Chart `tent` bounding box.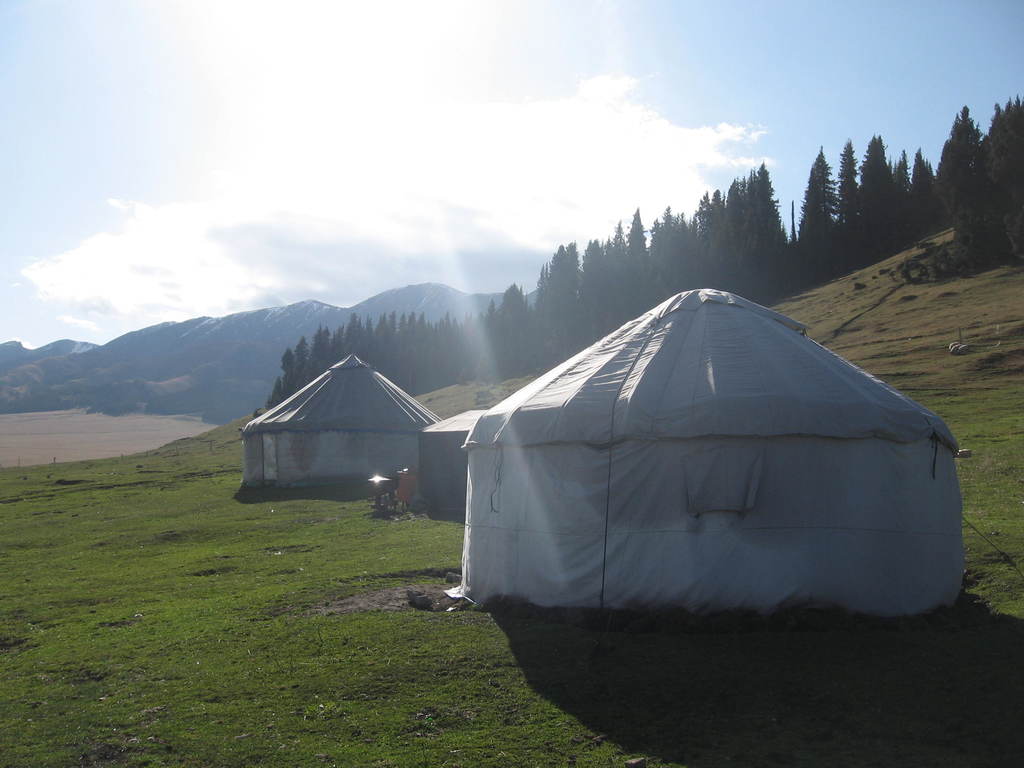
Charted: locate(228, 355, 465, 504).
